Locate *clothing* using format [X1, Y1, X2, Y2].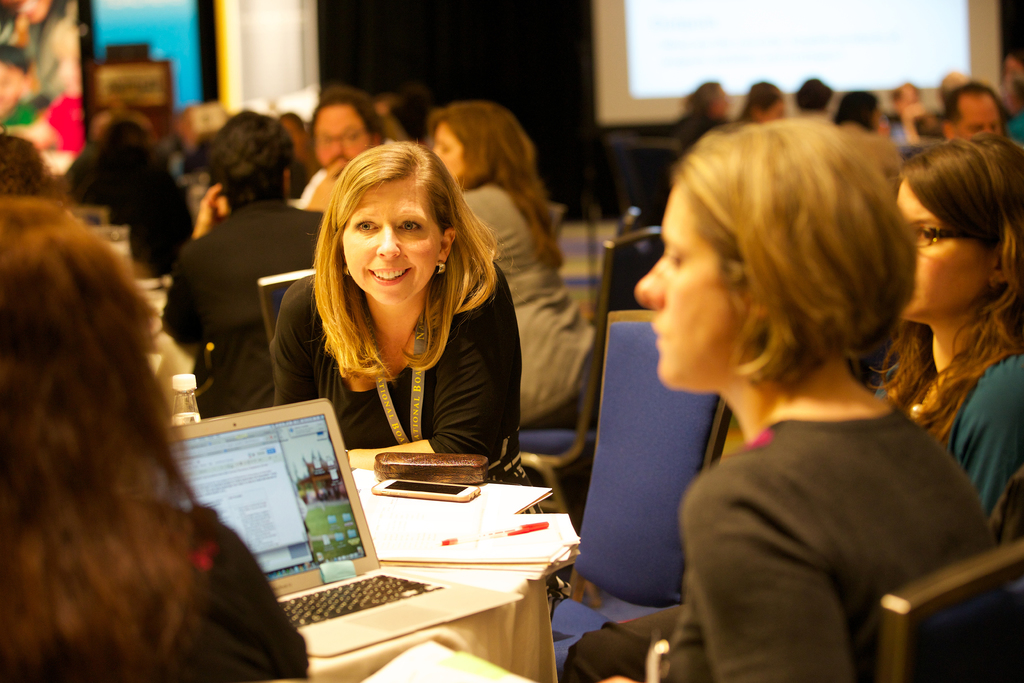
[58, 140, 196, 281].
